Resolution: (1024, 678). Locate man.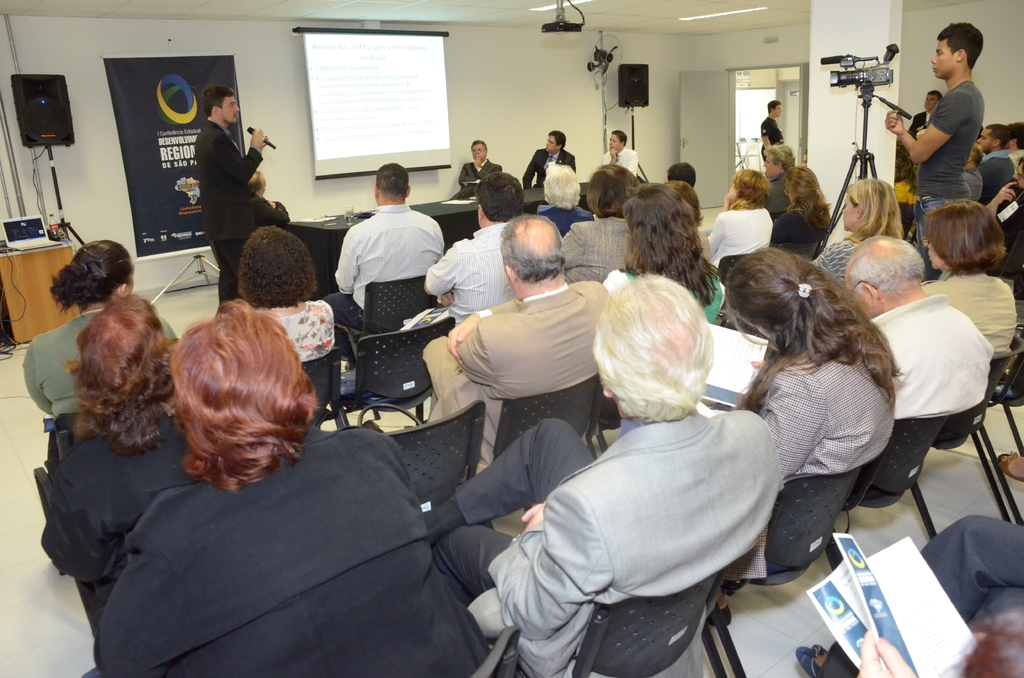
bbox=(195, 85, 263, 309).
